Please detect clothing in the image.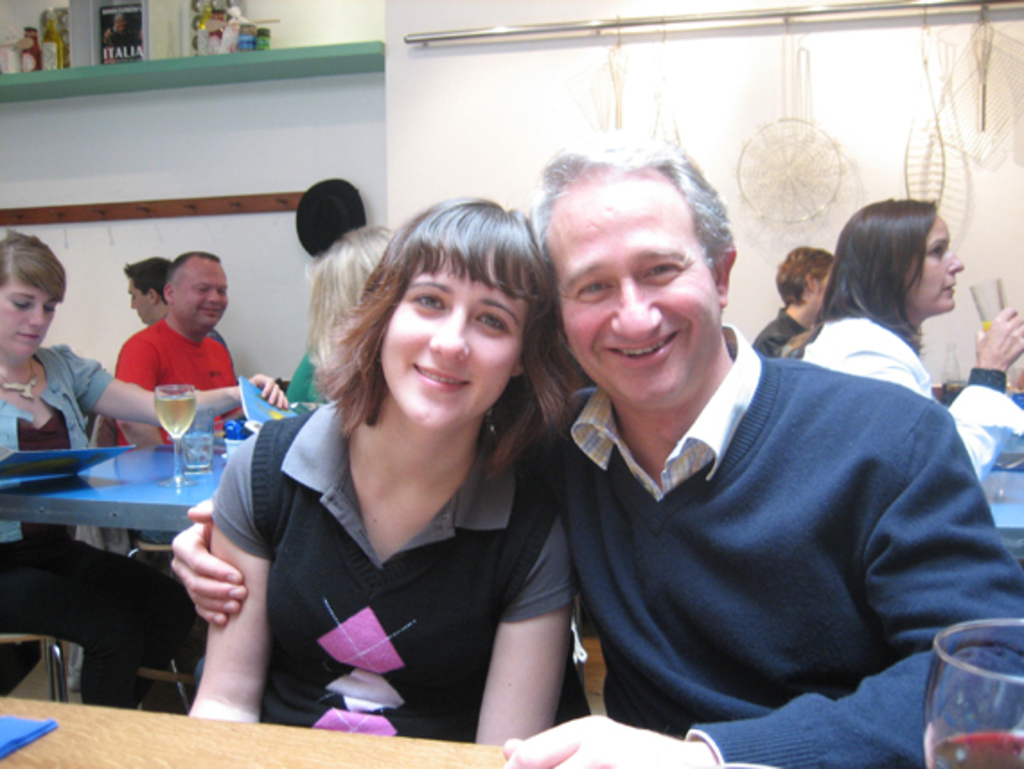
rect(205, 395, 582, 747).
